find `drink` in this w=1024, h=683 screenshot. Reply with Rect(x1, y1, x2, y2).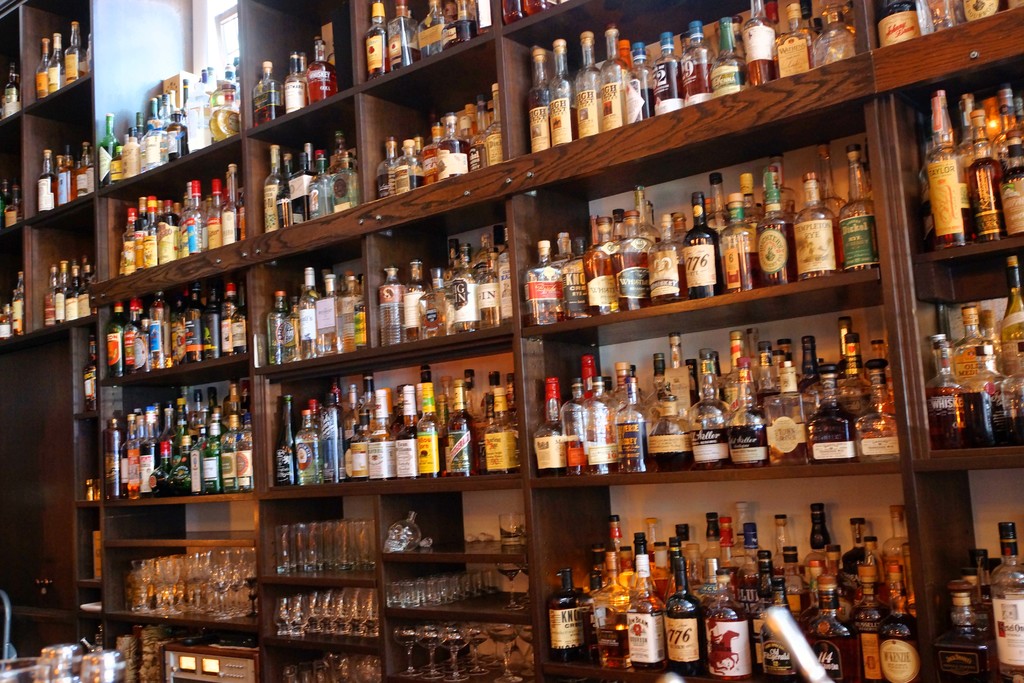
Rect(315, 293, 340, 354).
